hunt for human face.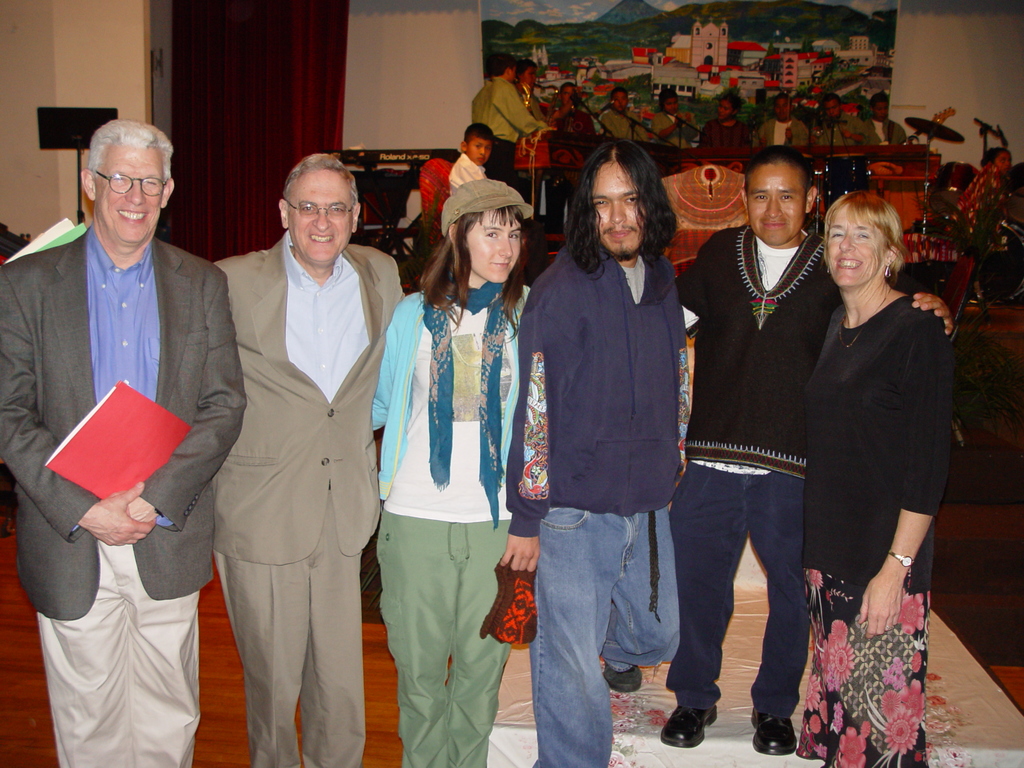
Hunted down at 825:205:884:287.
